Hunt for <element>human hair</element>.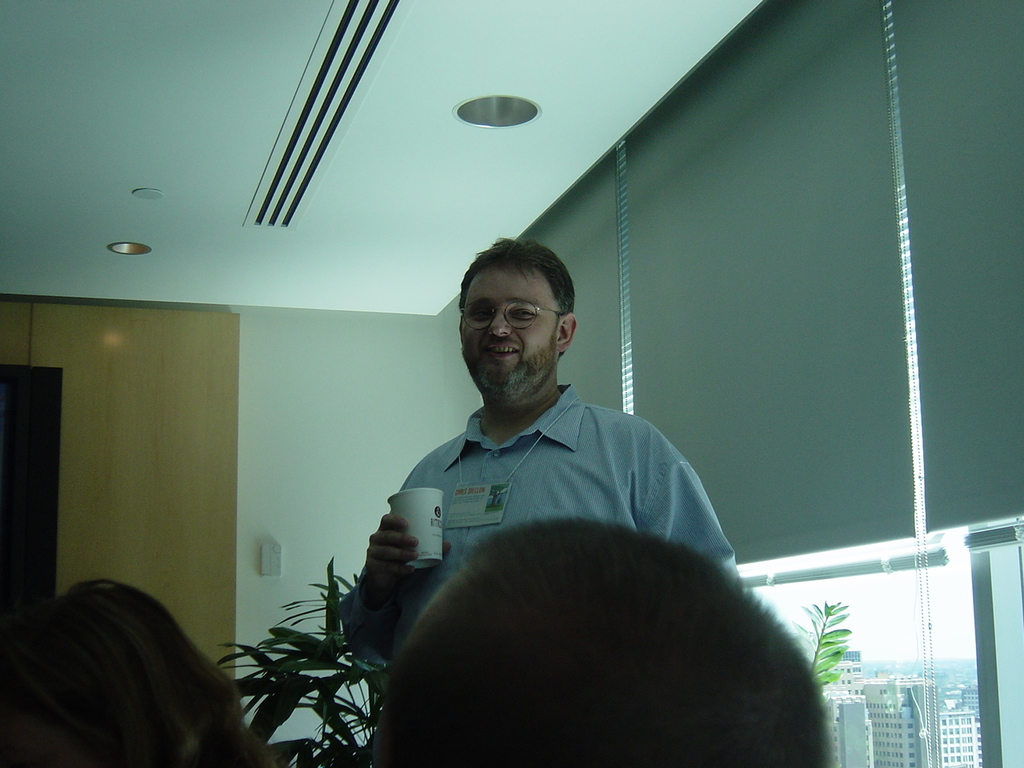
Hunted down at x1=377 y1=507 x2=834 y2=767.
